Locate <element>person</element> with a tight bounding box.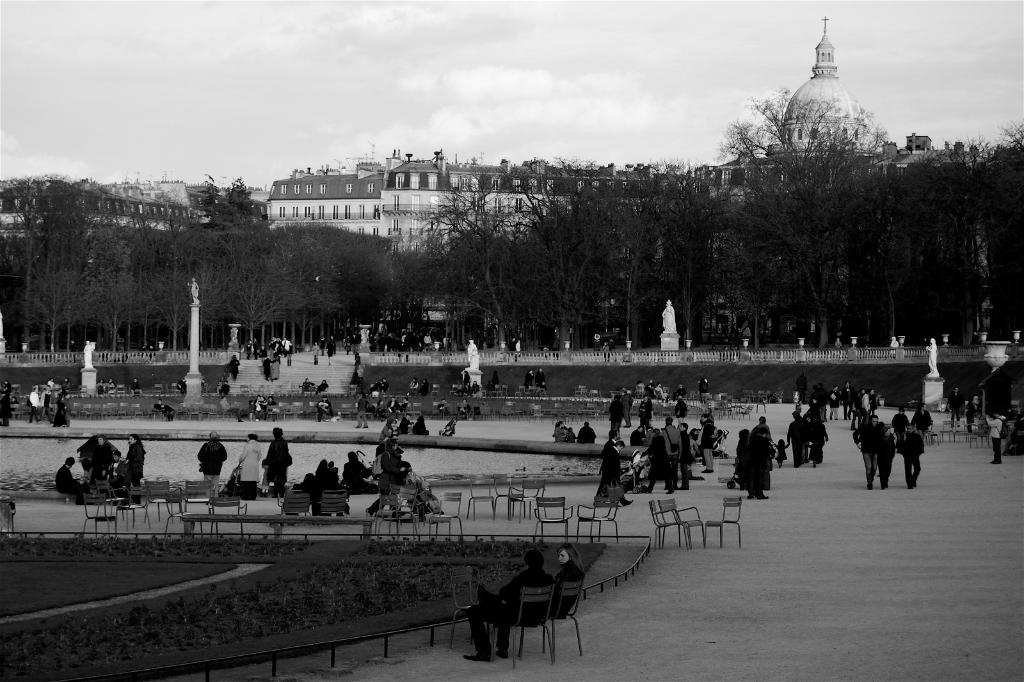
527:367:534:393.
